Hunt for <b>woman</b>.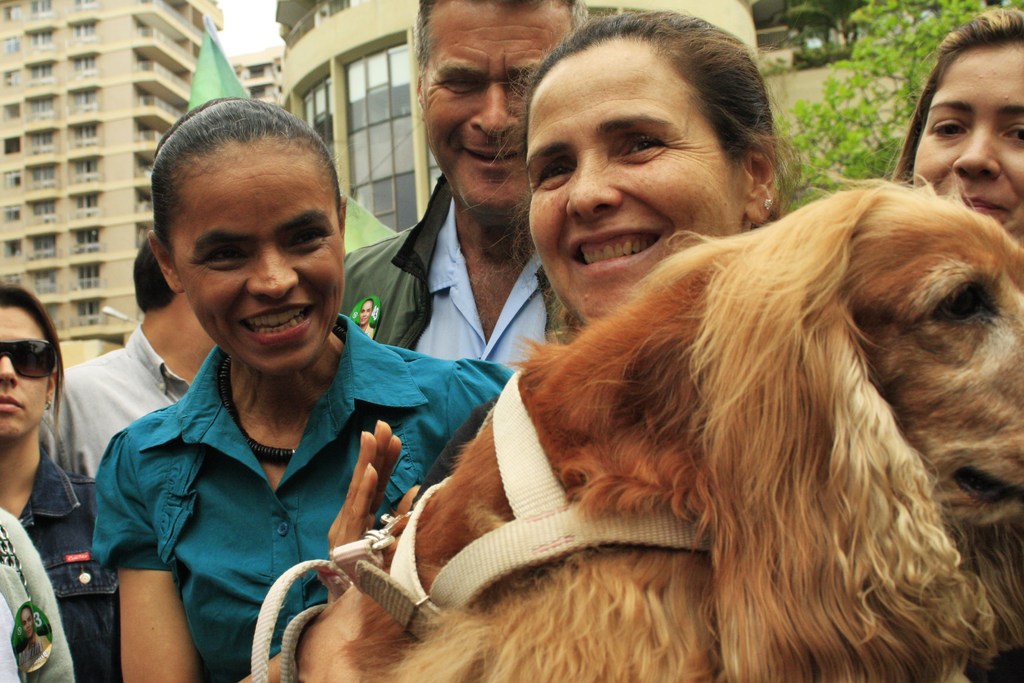
Hunted down at 881:1:1023:253.
